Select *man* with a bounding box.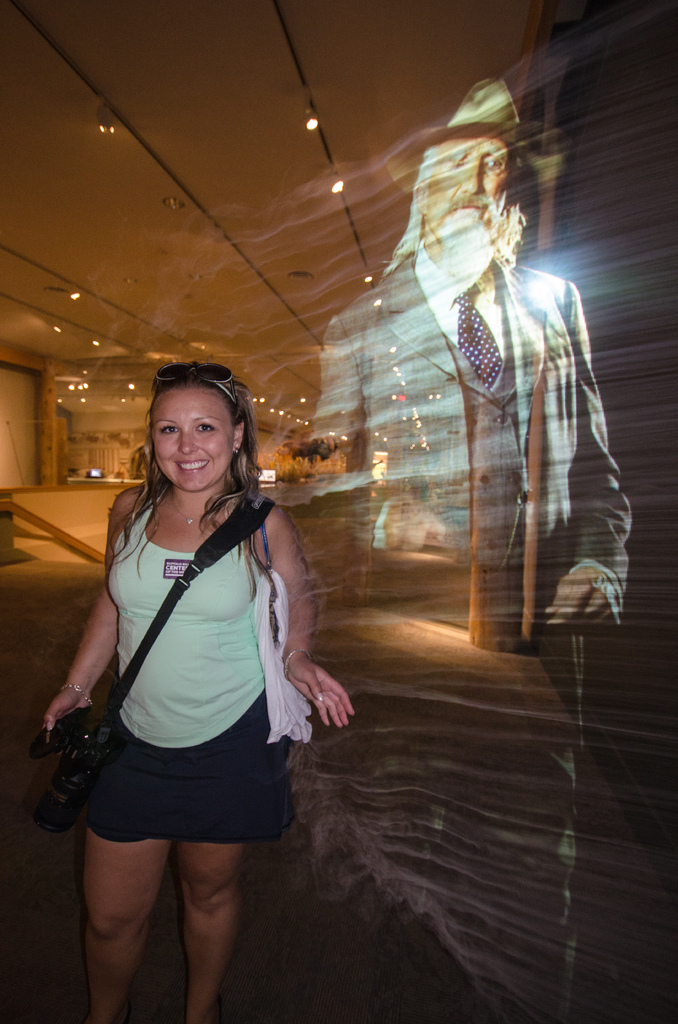
(x1=330, y1=122, x2=612, y2=648).
